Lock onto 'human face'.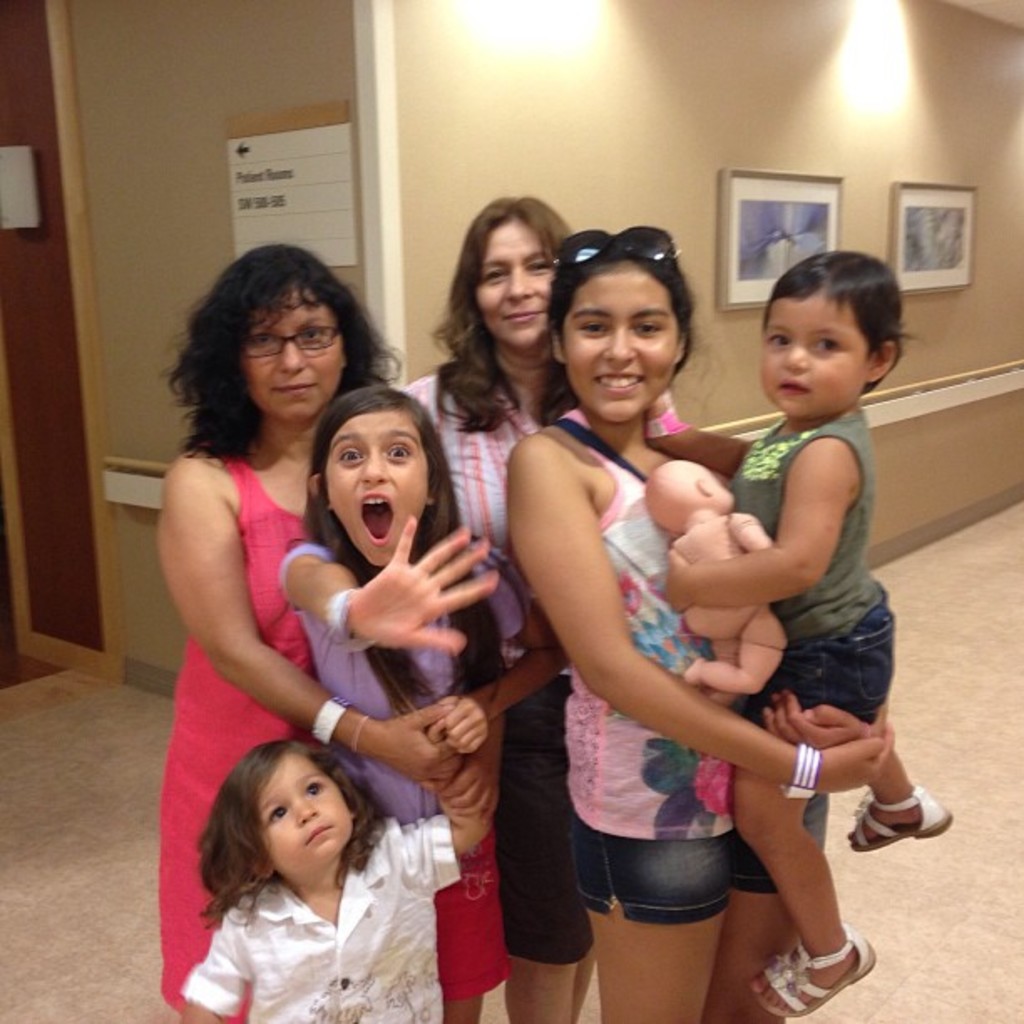
Locked: (254,745,346,873).
